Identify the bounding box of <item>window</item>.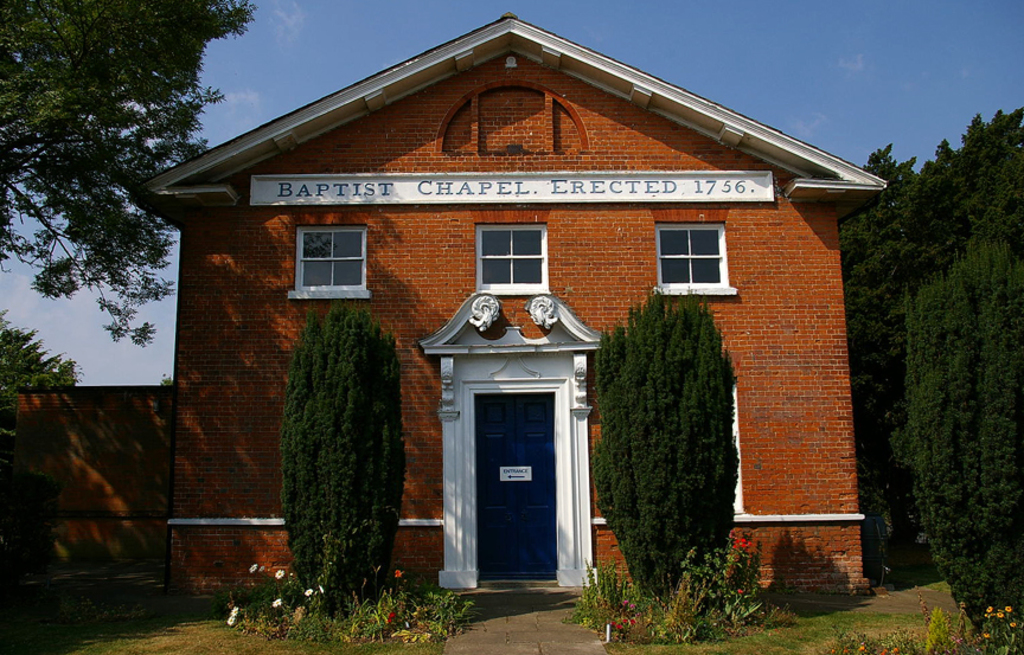
BBox(472, 221, 551, 296).
